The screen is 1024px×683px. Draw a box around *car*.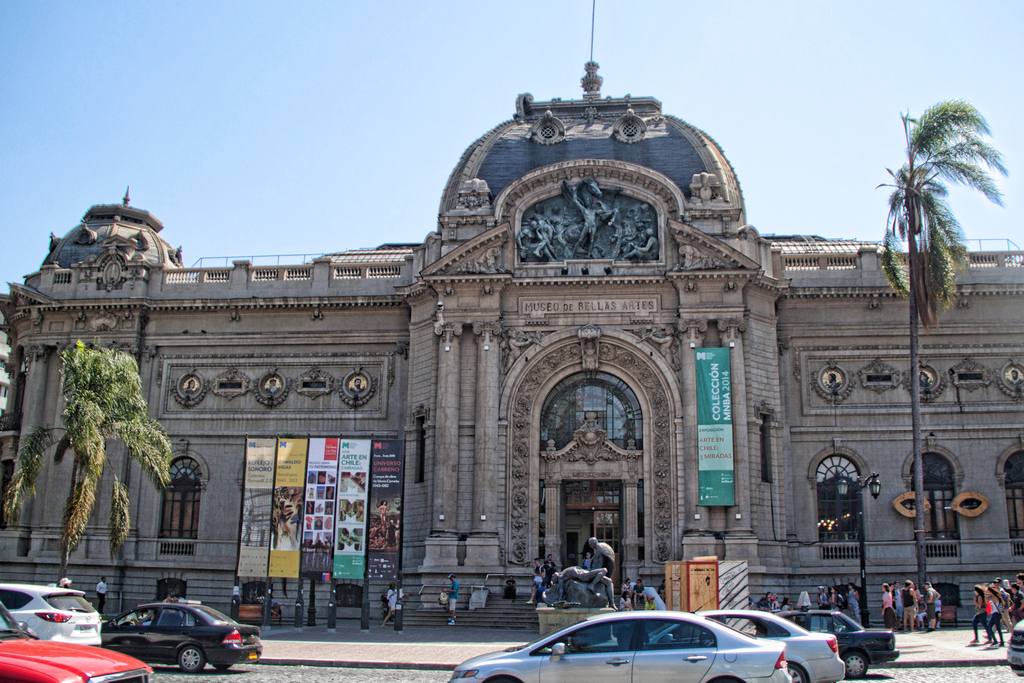
774/599/907/682.
